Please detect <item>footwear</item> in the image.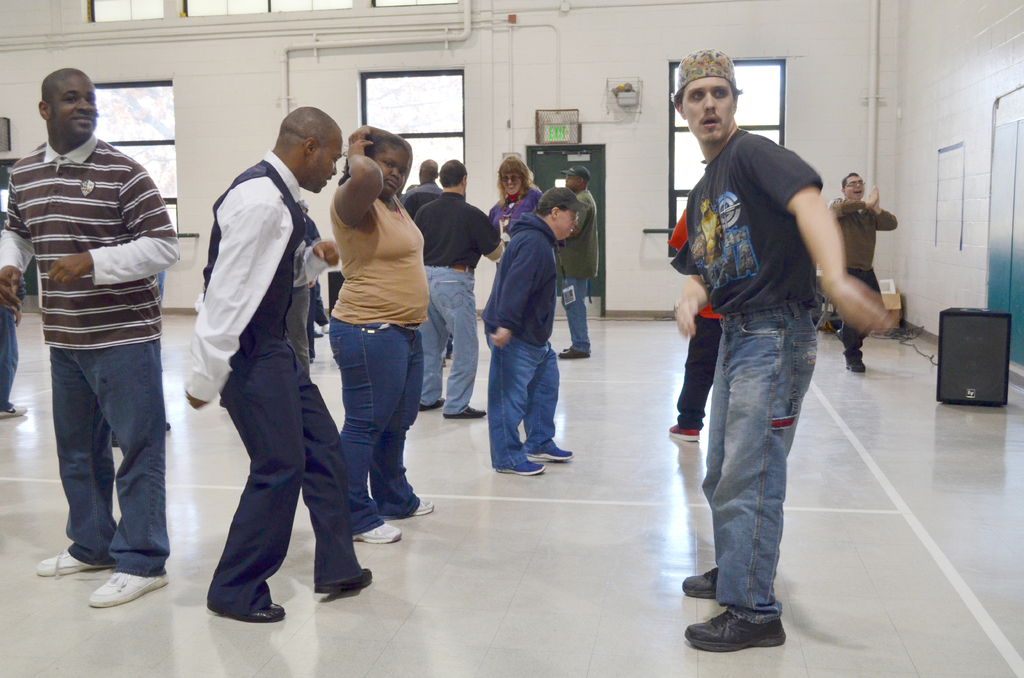
box=[351, 522, 401, 543].
